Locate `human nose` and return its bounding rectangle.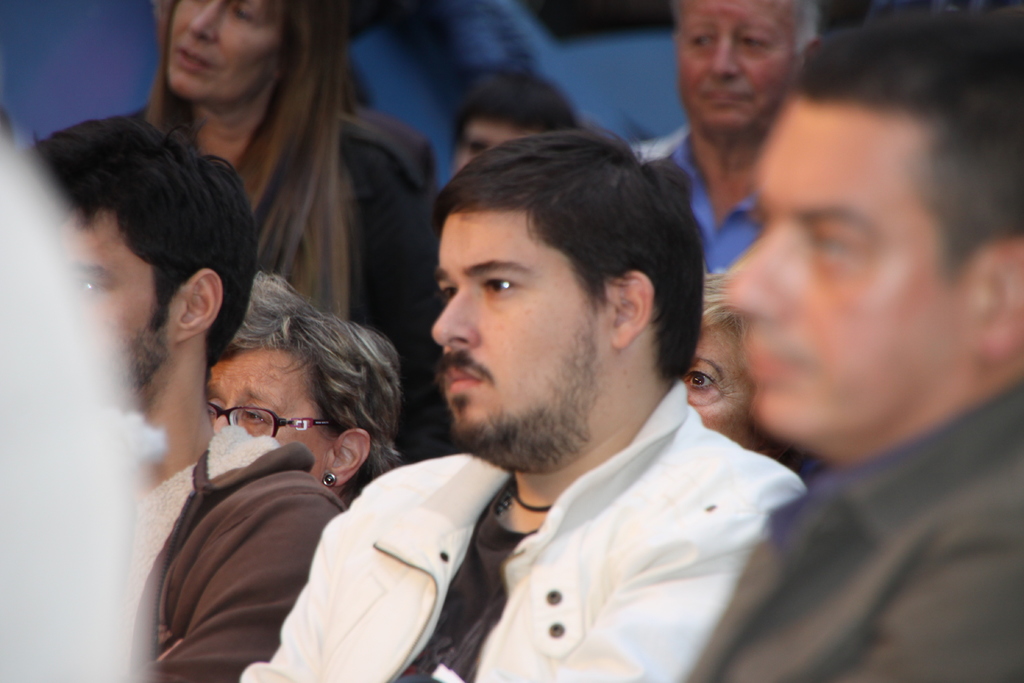
[x1=433, y1=287, x2=475, y2=346].
